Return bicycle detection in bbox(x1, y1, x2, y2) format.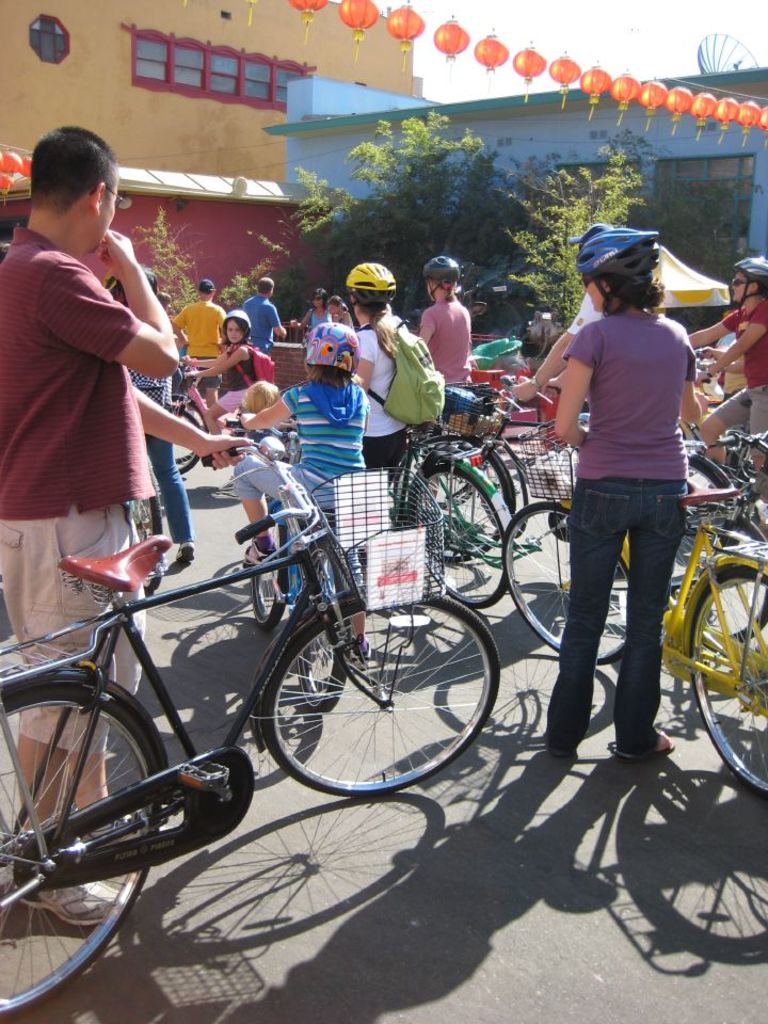
bbox(686, 432, 767, 557).
